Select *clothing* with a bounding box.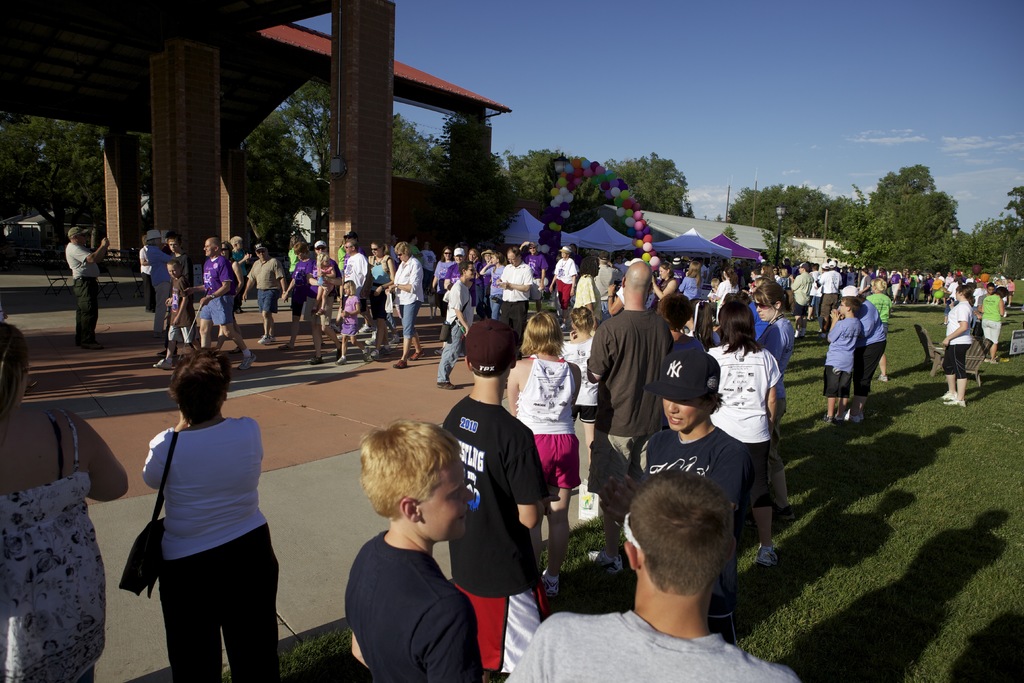
[x1=127, y1=407, x2=280, y2=655].
